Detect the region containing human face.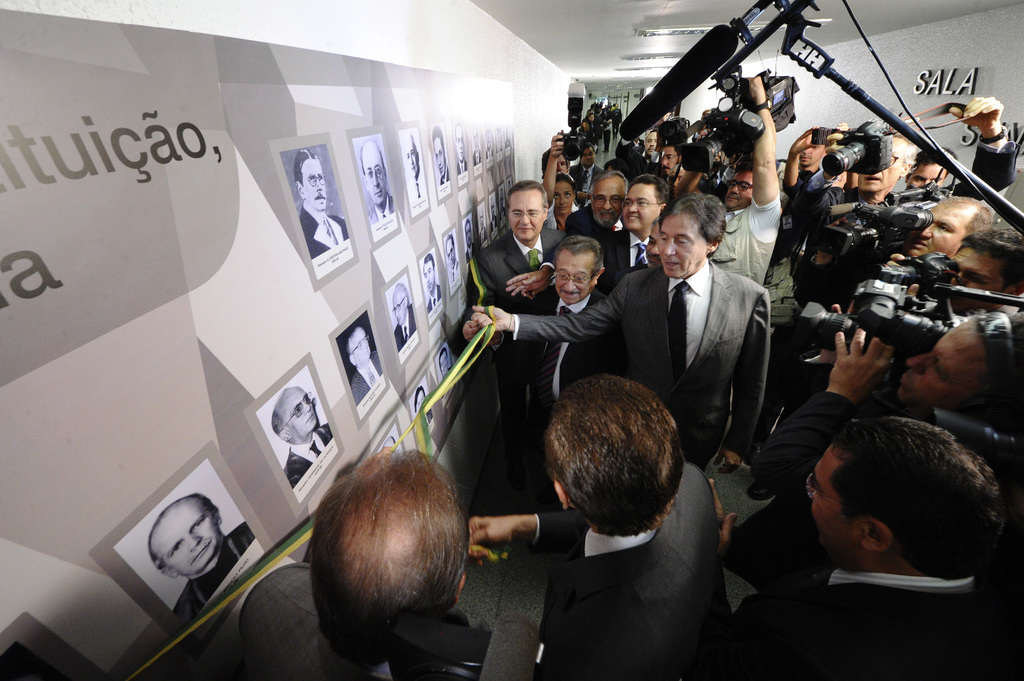
(x1=908, y1=166, x2=943, y2=193).
